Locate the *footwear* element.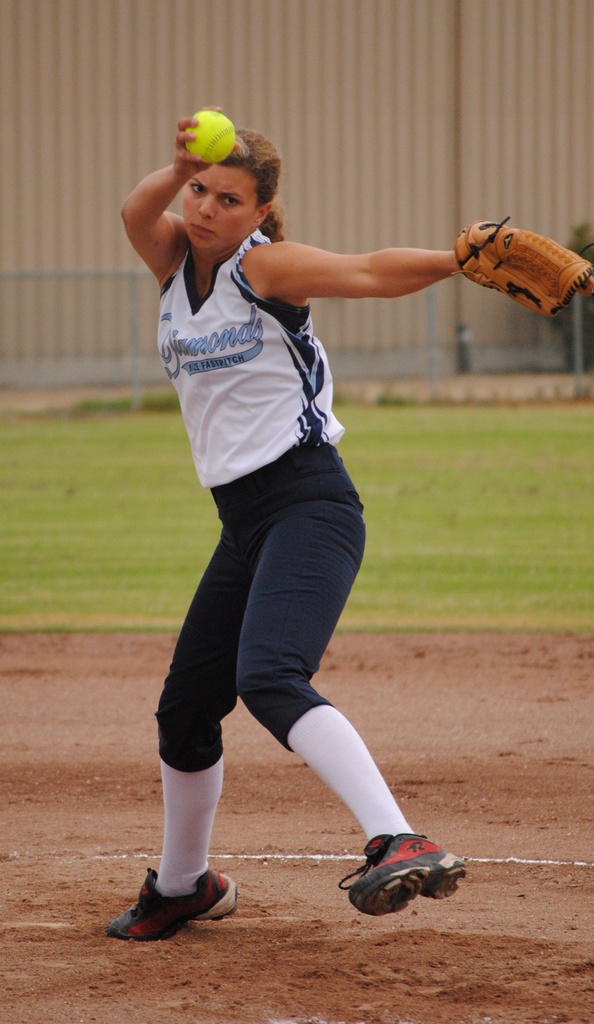
Element bbox: [100, 872, 243, 944].
